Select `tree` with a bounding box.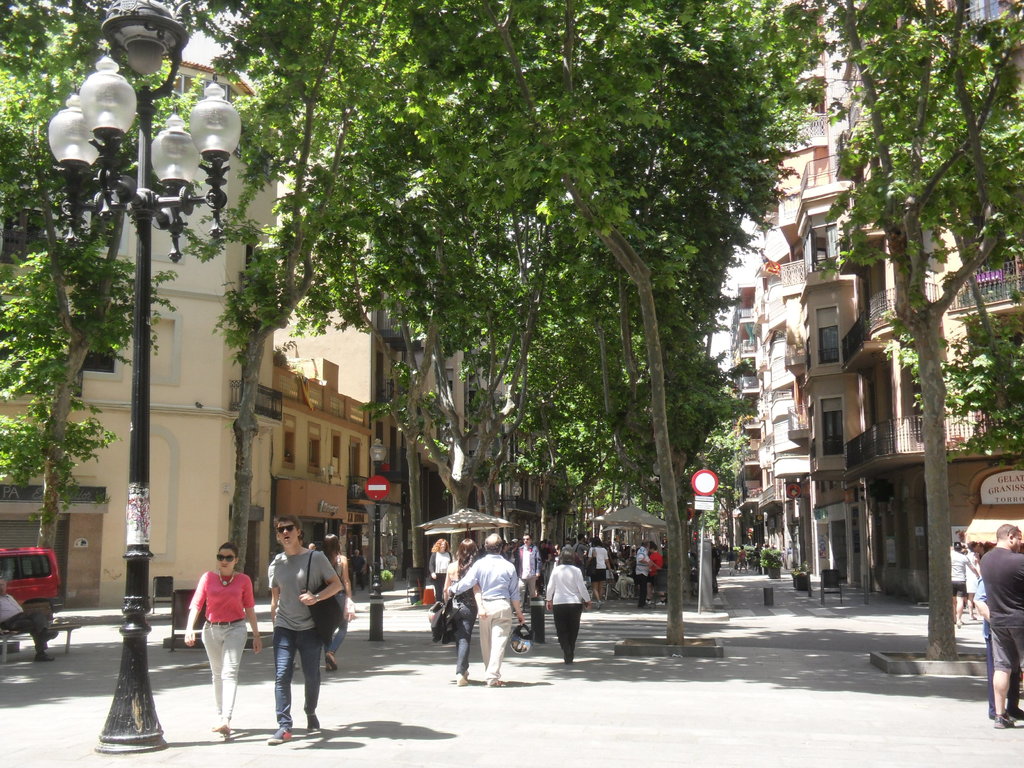
bbox=[810, 0, 1023, 663].
